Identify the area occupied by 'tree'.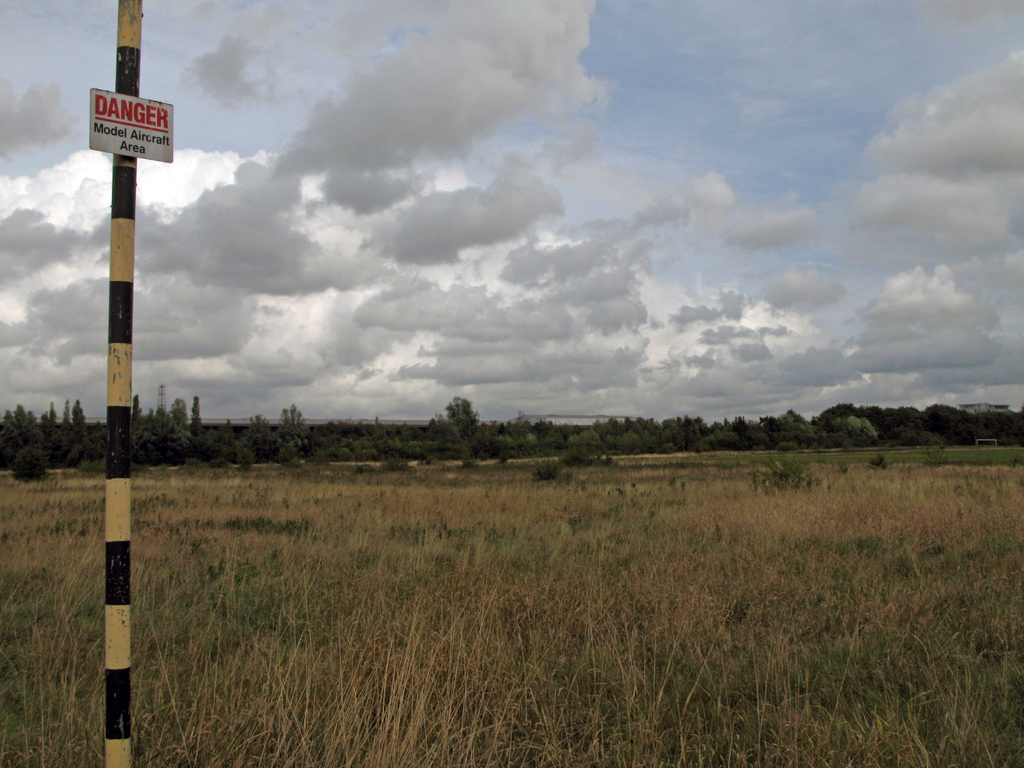
Area: 568:426:612:472.
